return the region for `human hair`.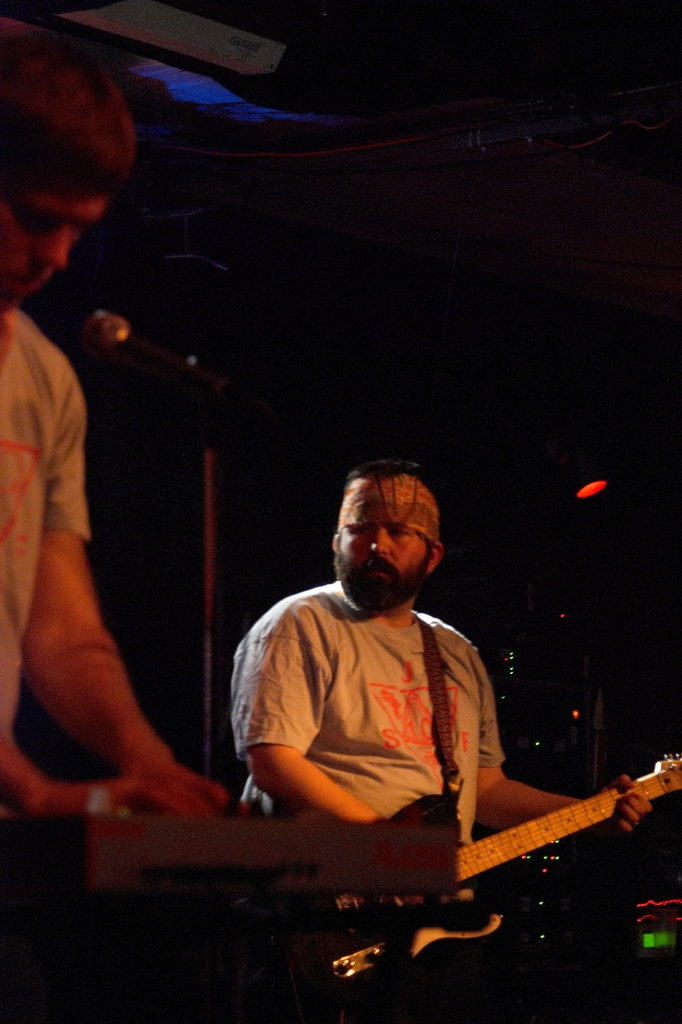
(x1=0, y1=26, x2=138, y2=196).
